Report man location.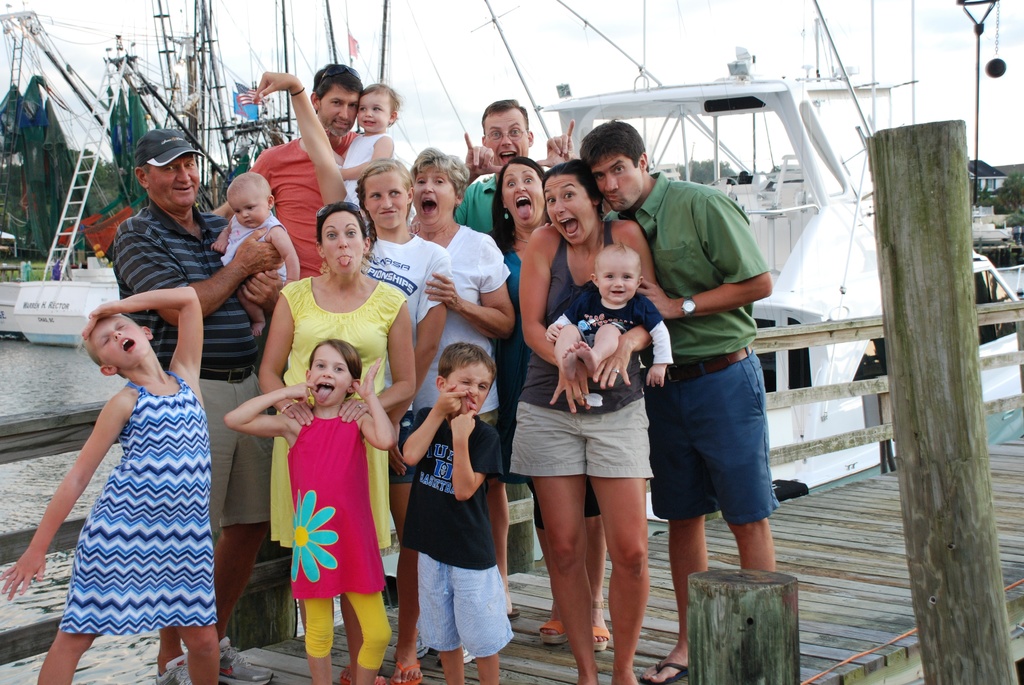
Report: (left=459, top=98, right=572, bottom=233).
